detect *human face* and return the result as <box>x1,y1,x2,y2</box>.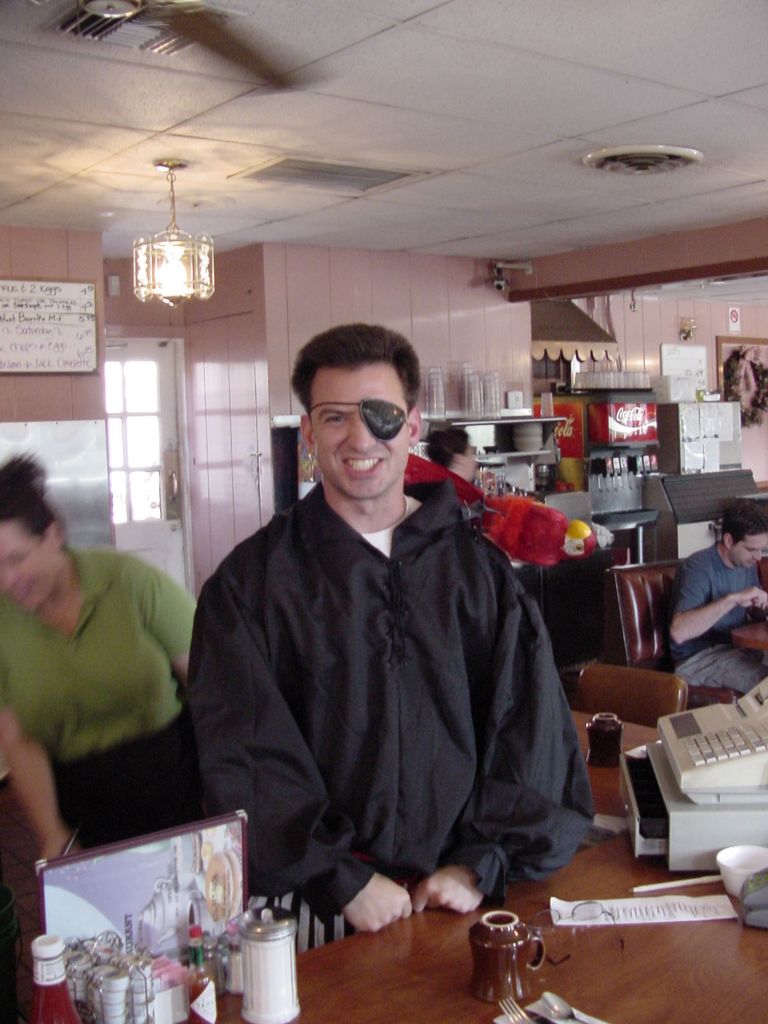
<box>460,438,479,474</box>.
